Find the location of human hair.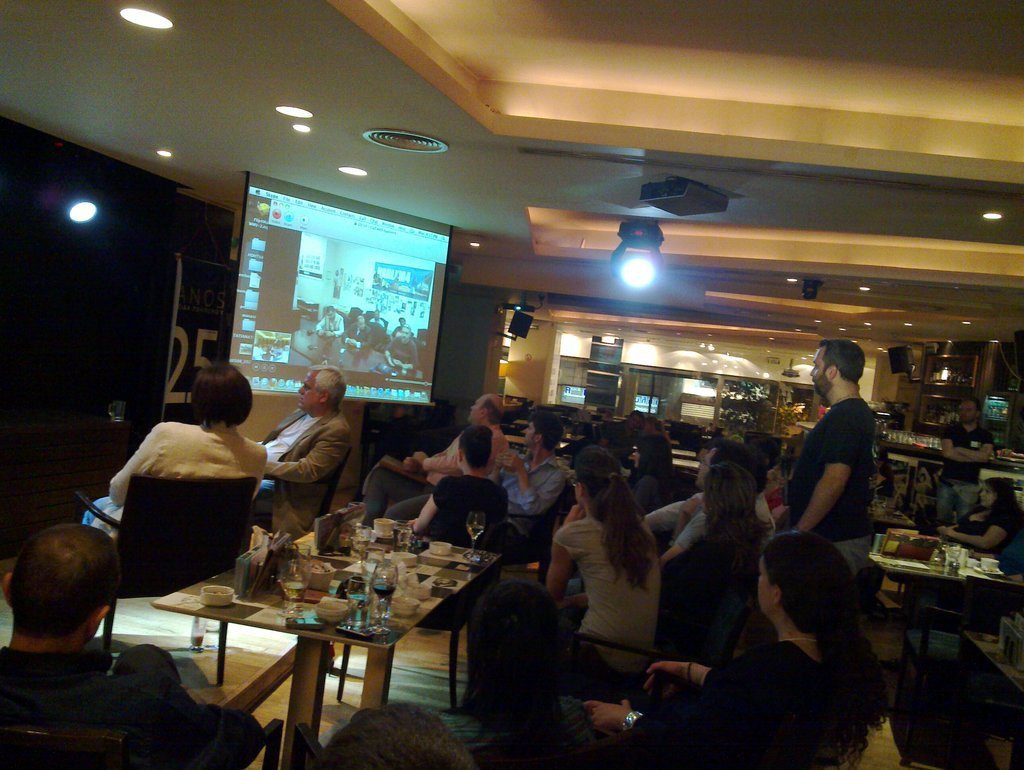
Location: 2, 536, 94, 655.
